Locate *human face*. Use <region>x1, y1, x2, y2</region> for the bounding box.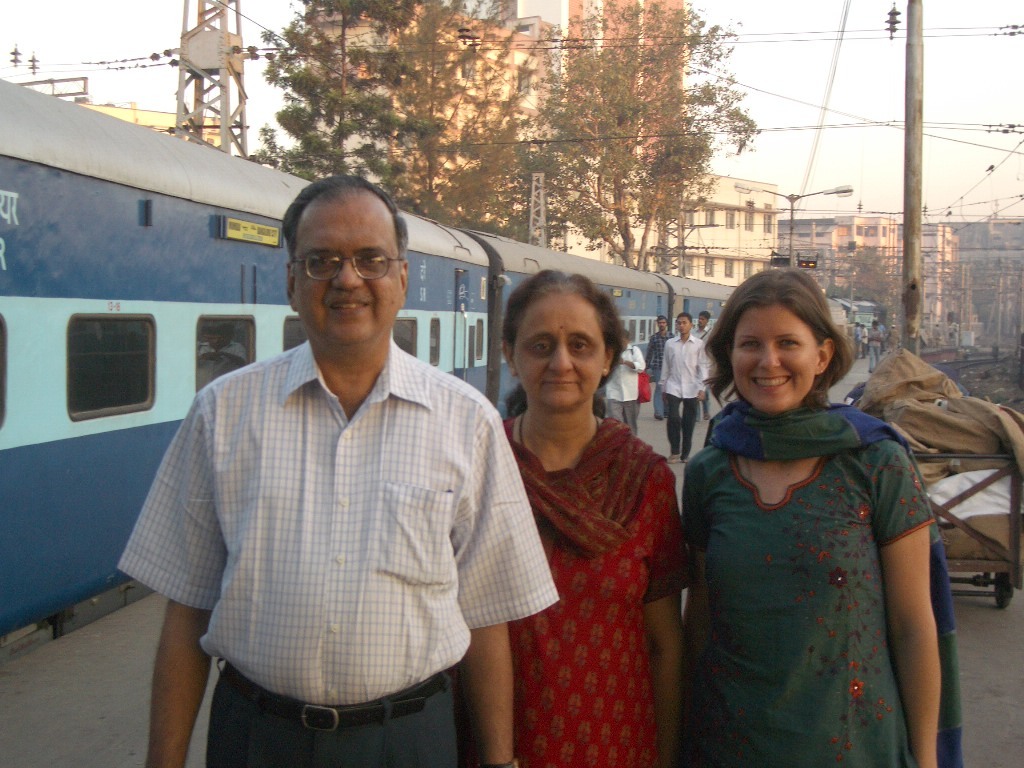
<region>507, 296, 603, 414</region>.
